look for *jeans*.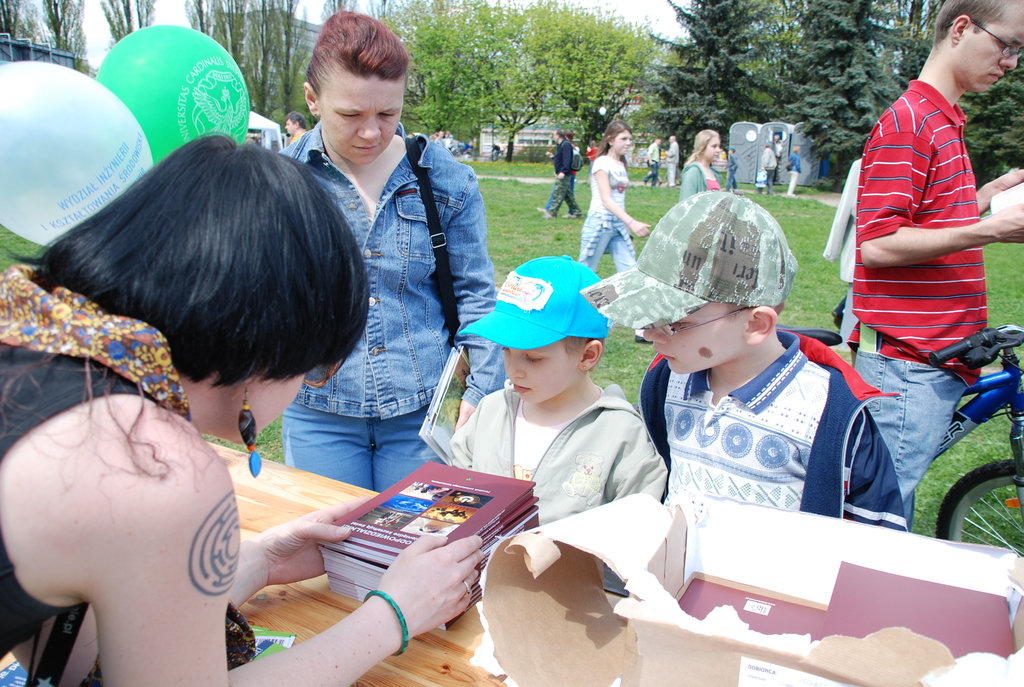
Found: <box>644,164,661,190</box>.
